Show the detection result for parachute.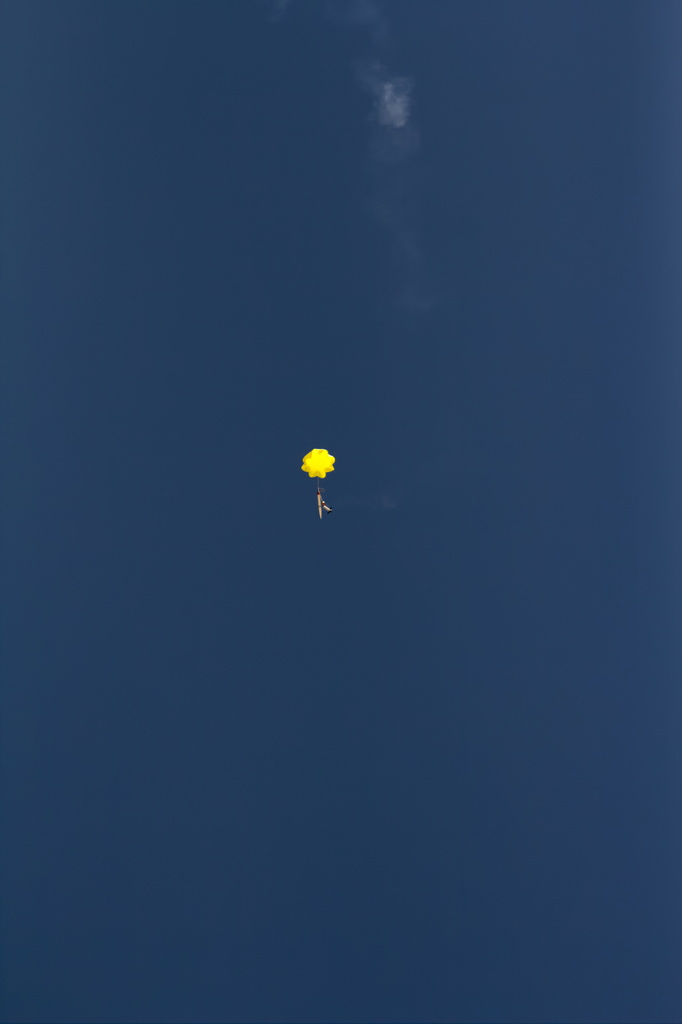
(298,444,335,487).
